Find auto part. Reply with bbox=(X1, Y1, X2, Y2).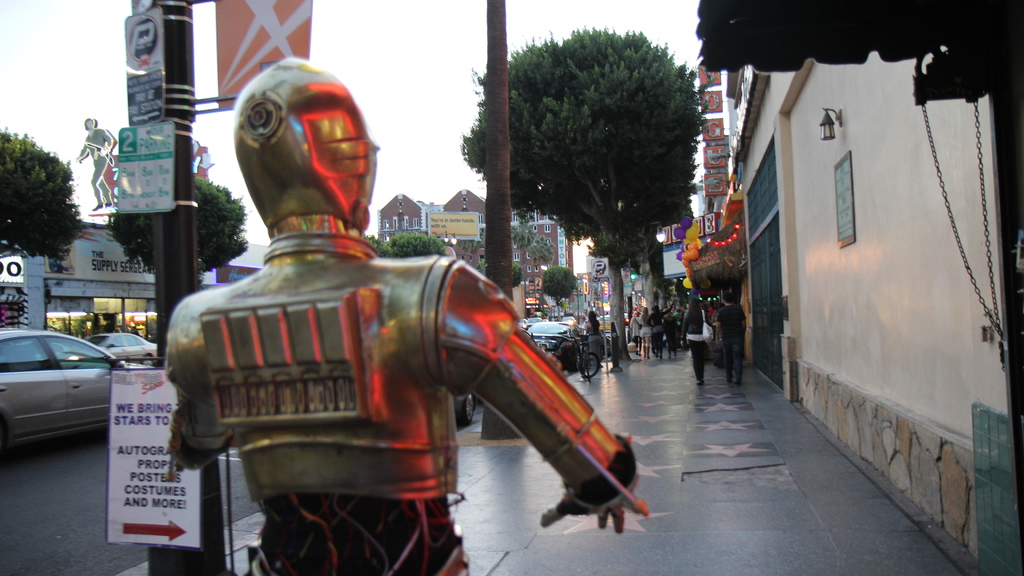
bbox=(104, 332, 165, 385).
